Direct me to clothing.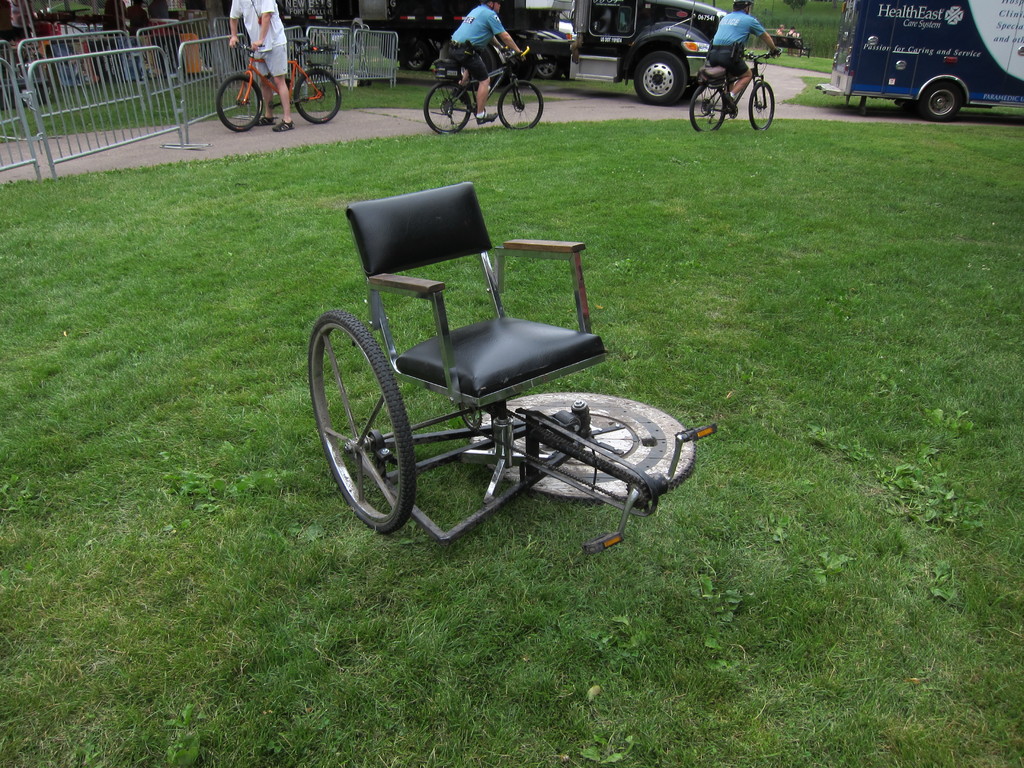
Direction: [449,2,501,85].
